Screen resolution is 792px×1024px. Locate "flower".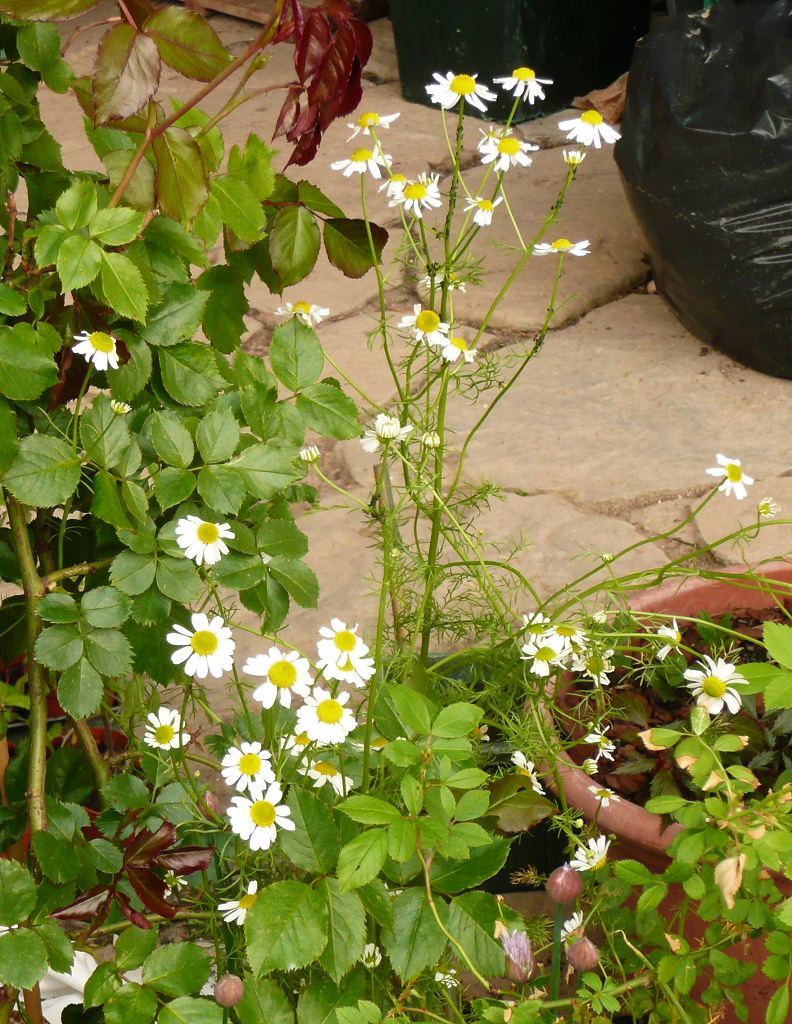
bbox=[457, 192, 502, 228].
